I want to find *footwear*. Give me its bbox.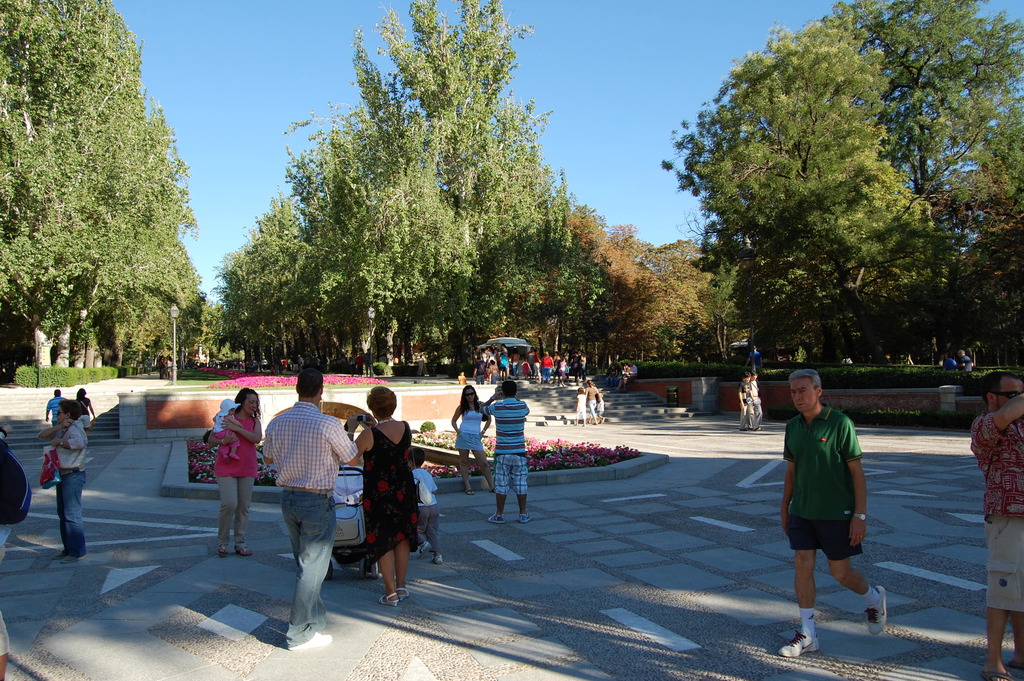
58:557:77:564.
